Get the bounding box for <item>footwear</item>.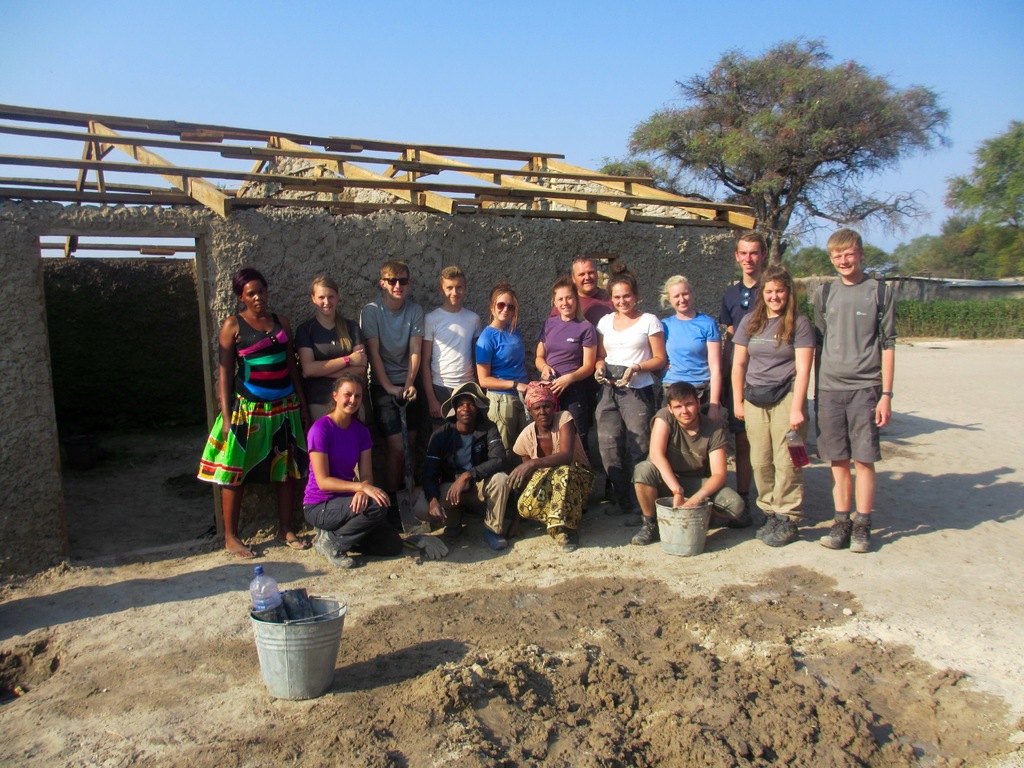
(821,508,846,551).
